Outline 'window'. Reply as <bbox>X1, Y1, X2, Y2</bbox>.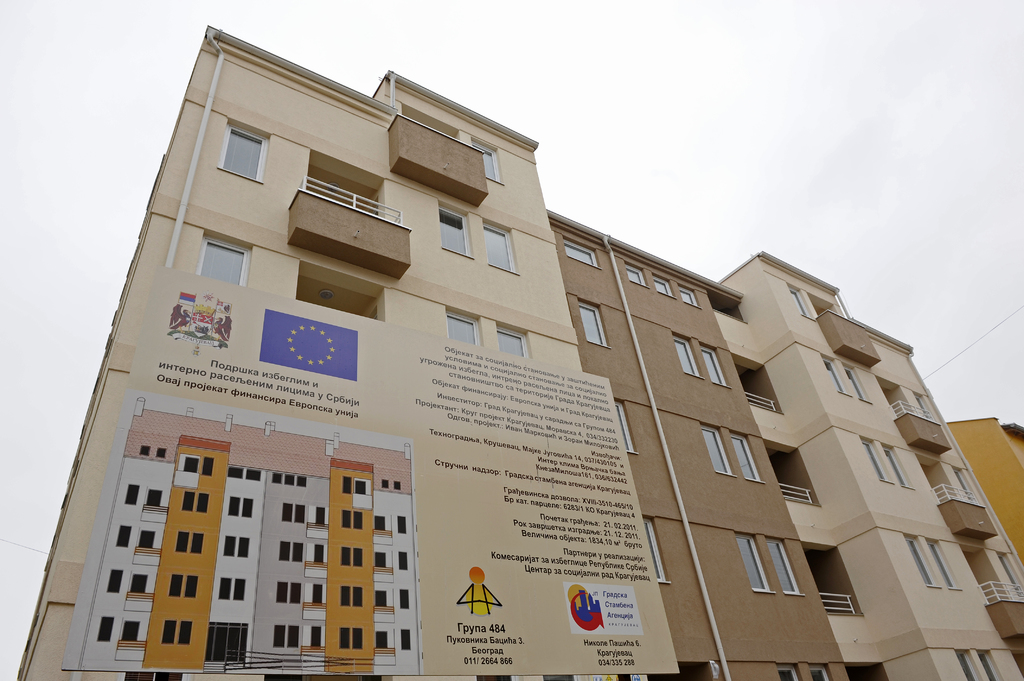
<bbox>650, 277, 666, 292</bbox>.
